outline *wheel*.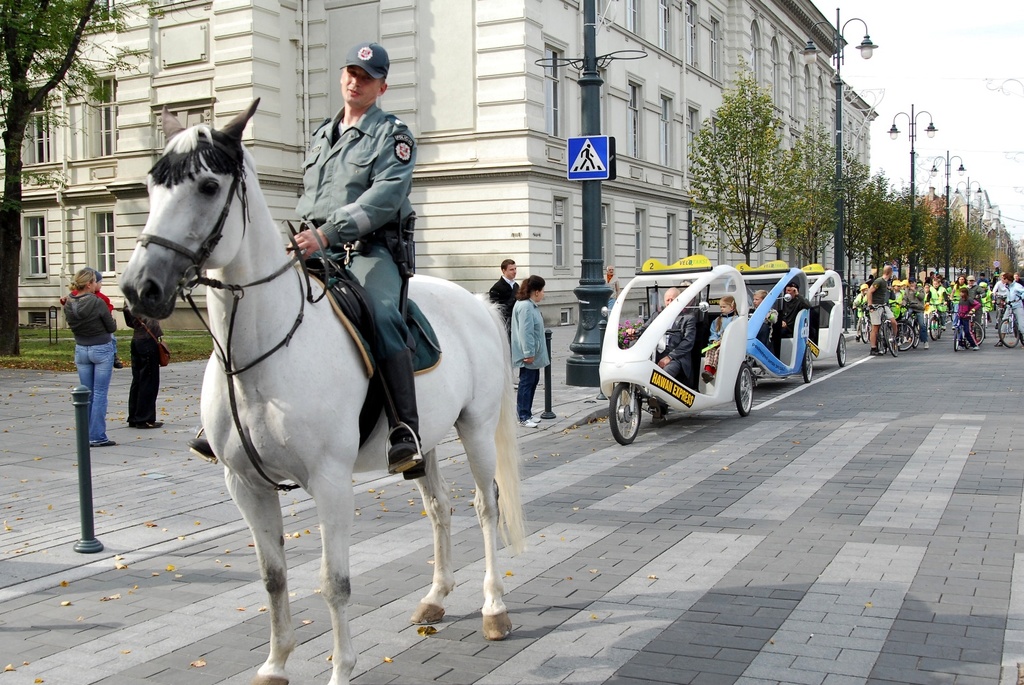
Outline: locate(952, 324, 958, 349).
